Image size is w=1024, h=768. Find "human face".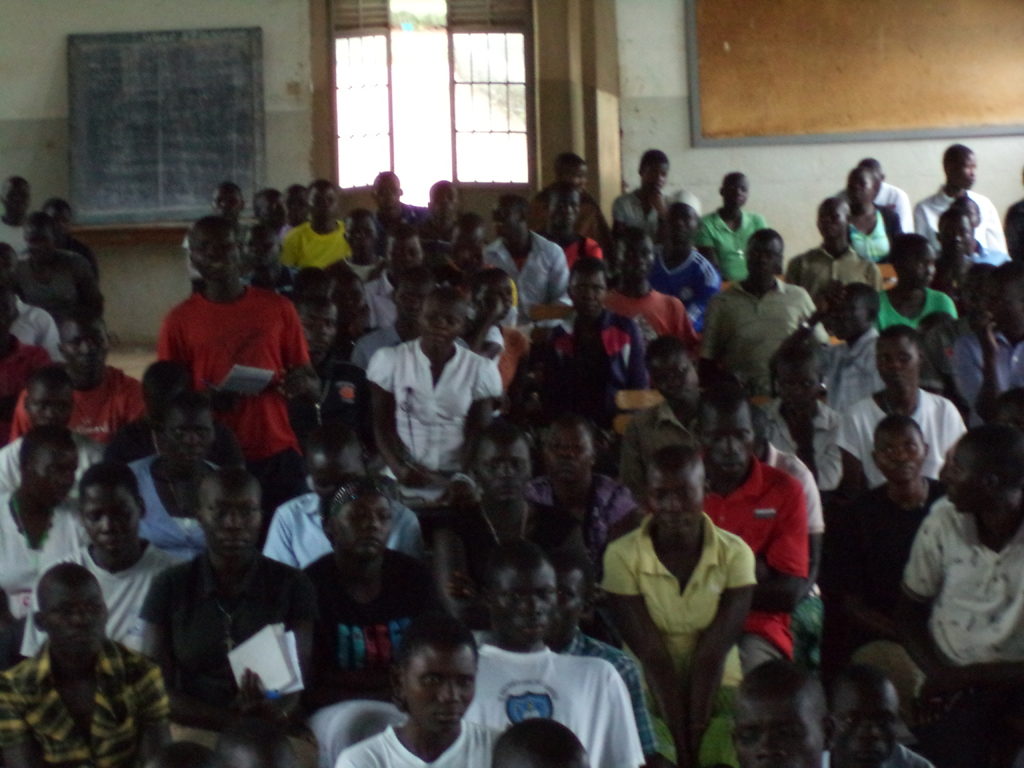
select_region(977, 280, 1023, 332).
